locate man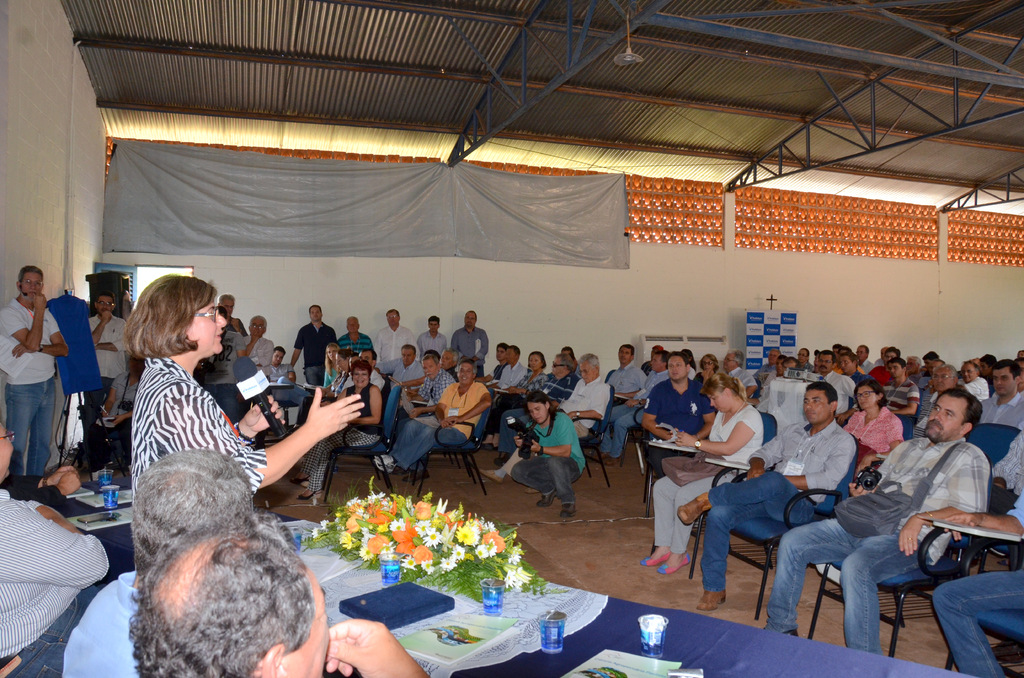
451, 307, 488, 373
